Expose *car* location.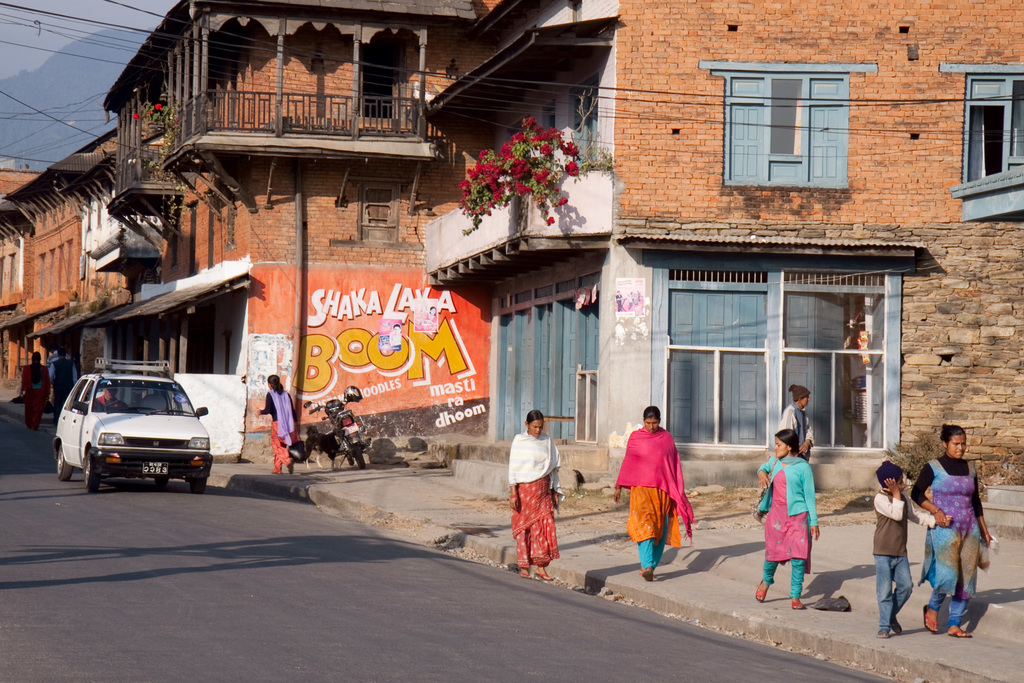
Exposed at locate(51, 357, 212, 493).
